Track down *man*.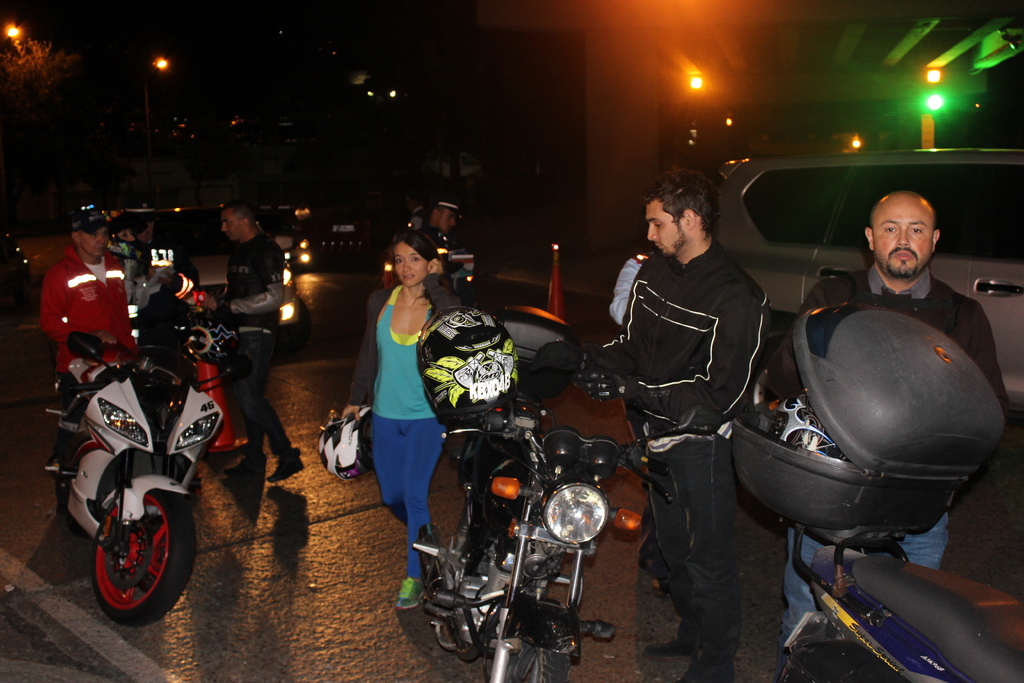
Tracked to (610, 168, 794, 646).
